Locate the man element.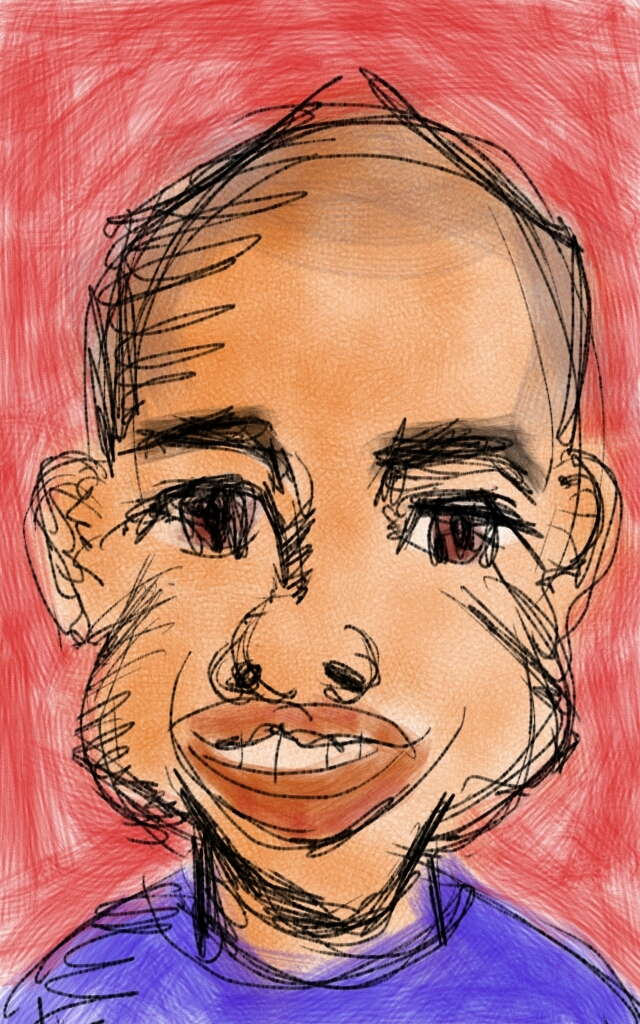
Element bbox: 0 136 607 967.
